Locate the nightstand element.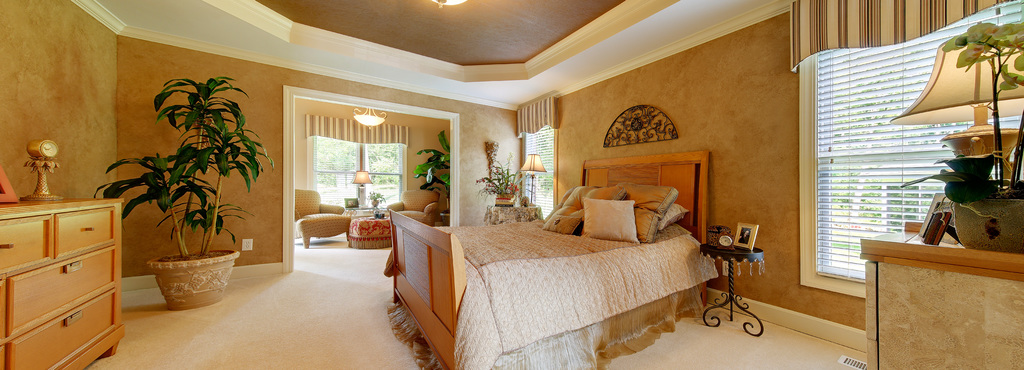
Element bbox: {"x1": 0, "y1": 178, "x2": 131, "y2": 369}.
